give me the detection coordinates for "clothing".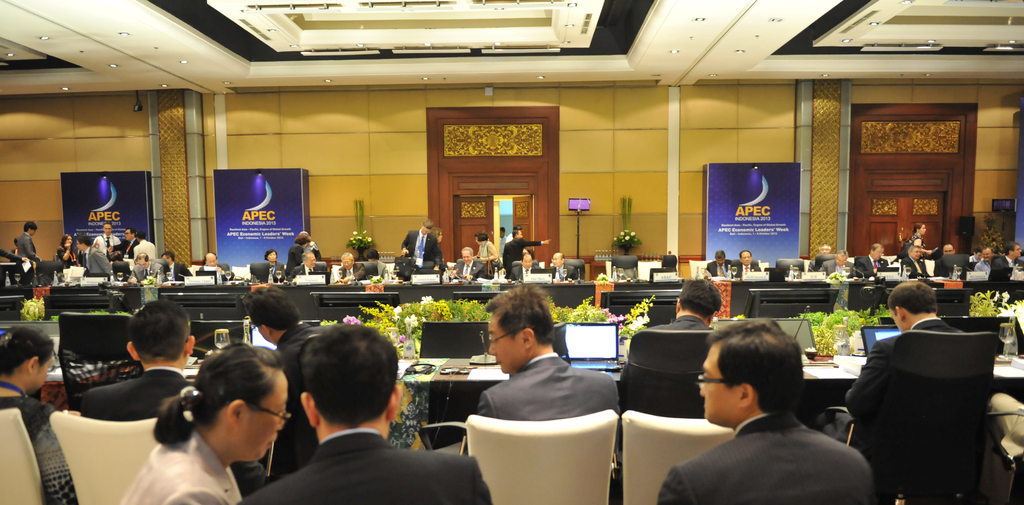
819 259 854 276.
